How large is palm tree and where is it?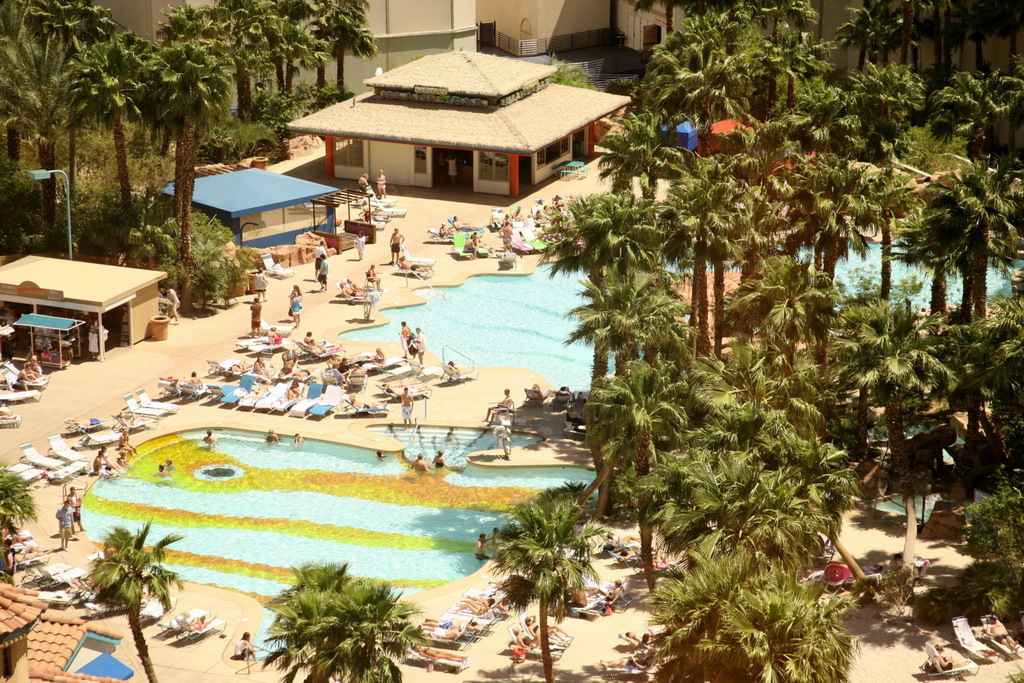
Bounding box: BBox(83, 524, 162, 679).
